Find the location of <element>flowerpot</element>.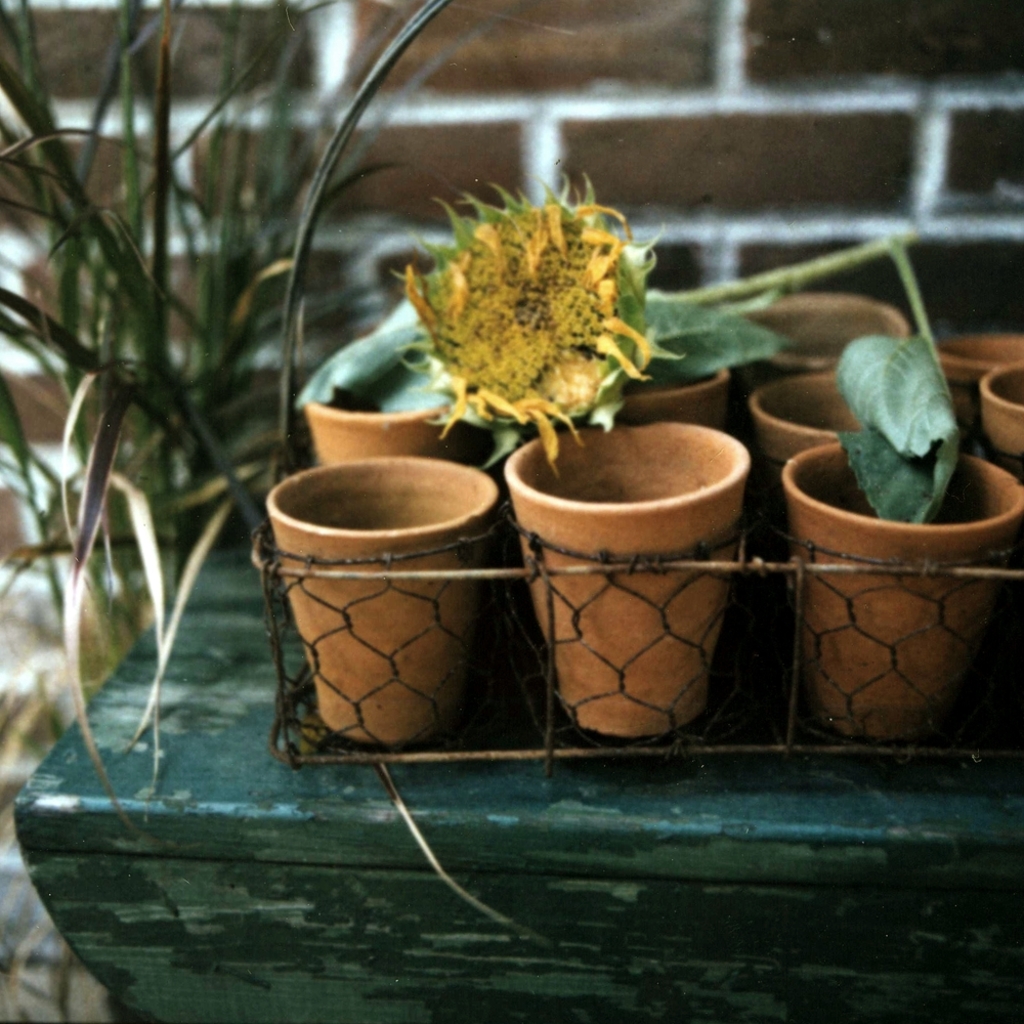
Location: Rect(270, 443, 494, 738).
